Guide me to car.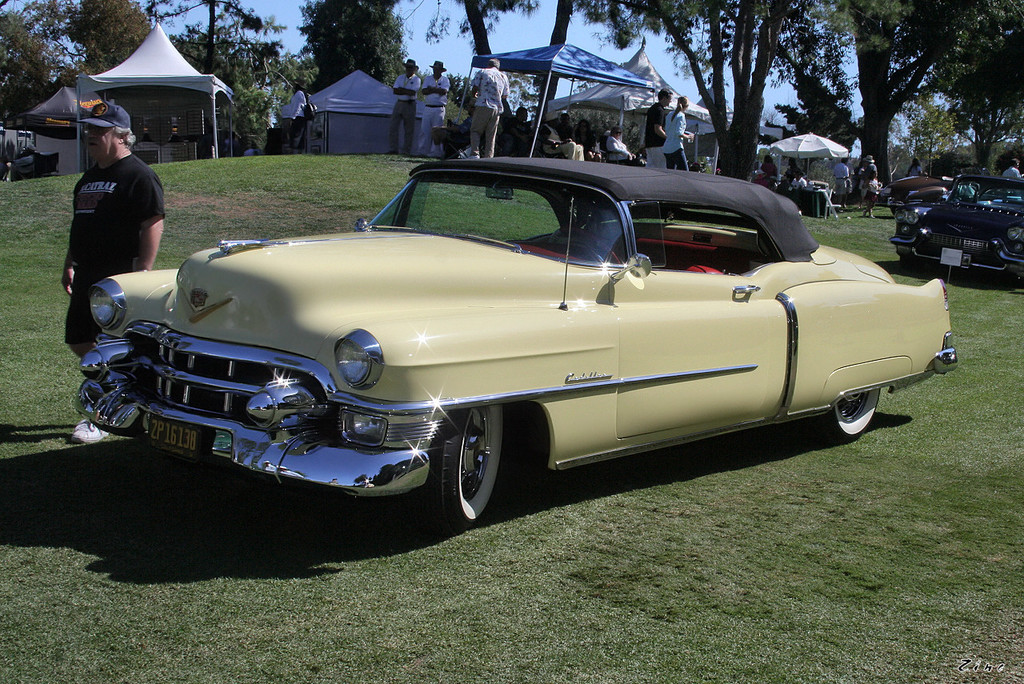
Guidance: bbox=(883, 173, 1023, 300).
